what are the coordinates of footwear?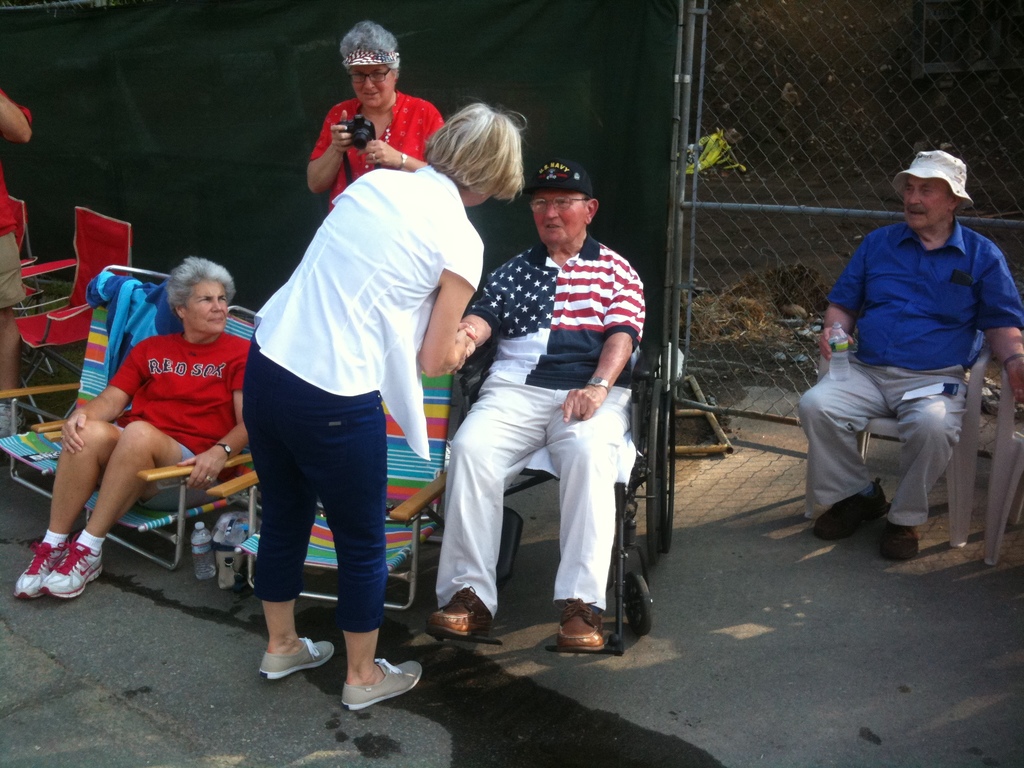
[x1=15, y1=537, x2=65, y2=596].
